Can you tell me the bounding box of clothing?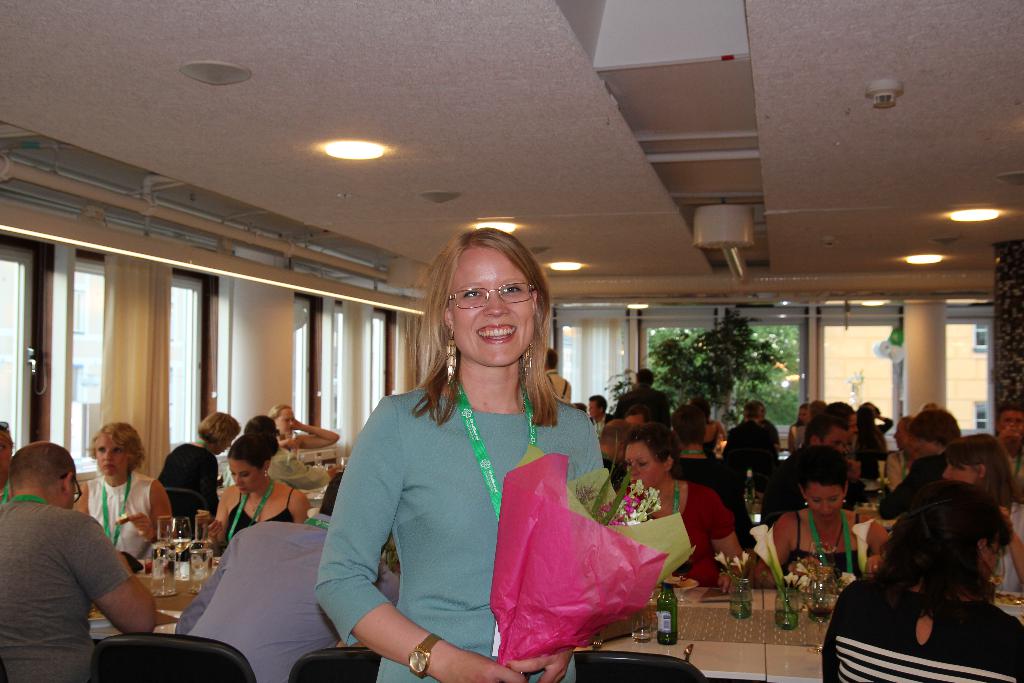
pyautogui.locateOnScreen(877, 448, 947, 525).
